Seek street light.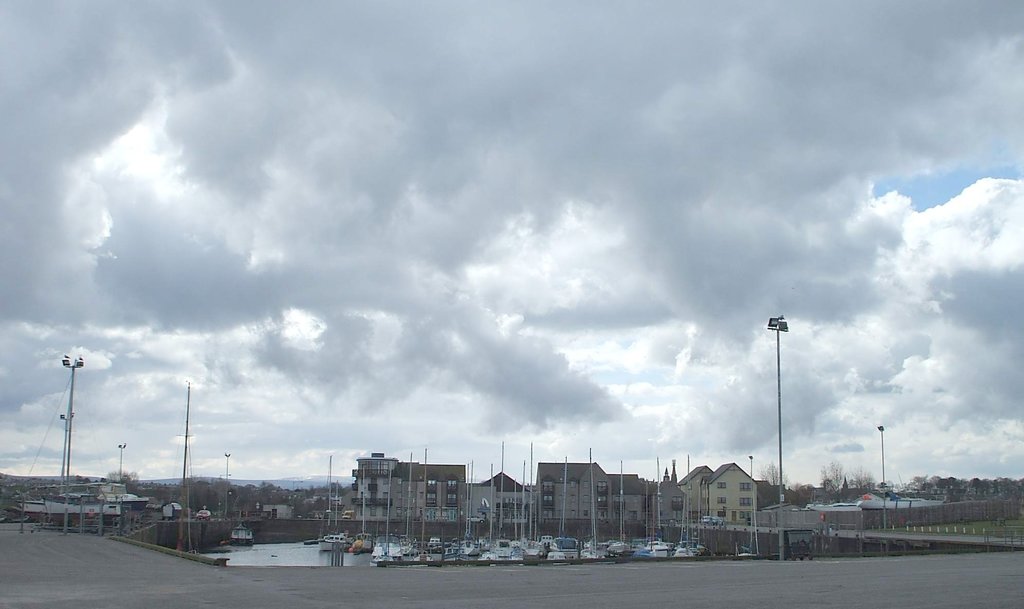
pyautogui.locateOnScreen(746, 453, 753, 556).
